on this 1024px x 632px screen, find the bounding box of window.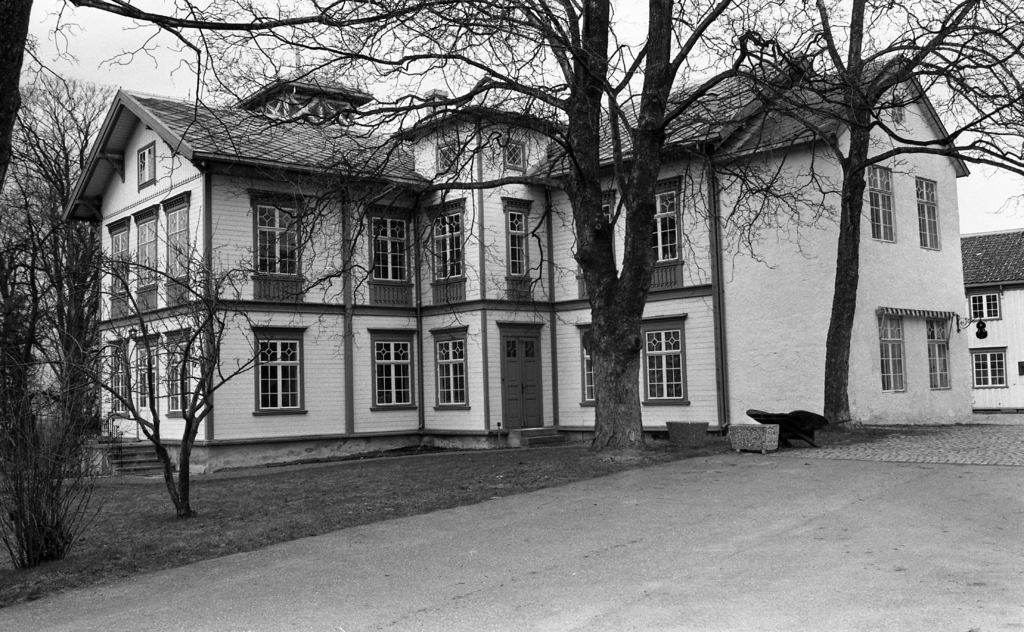
Bounding box: crop(431, 328, 470, 412).
